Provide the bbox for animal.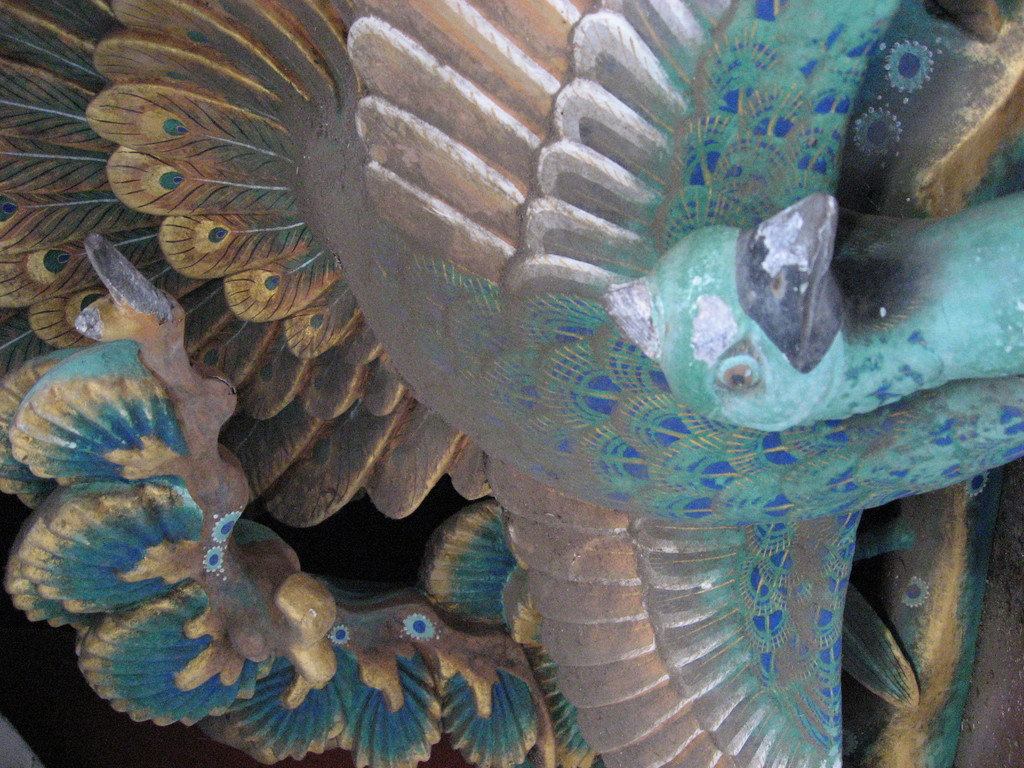
0, 0, 1023, 767.
